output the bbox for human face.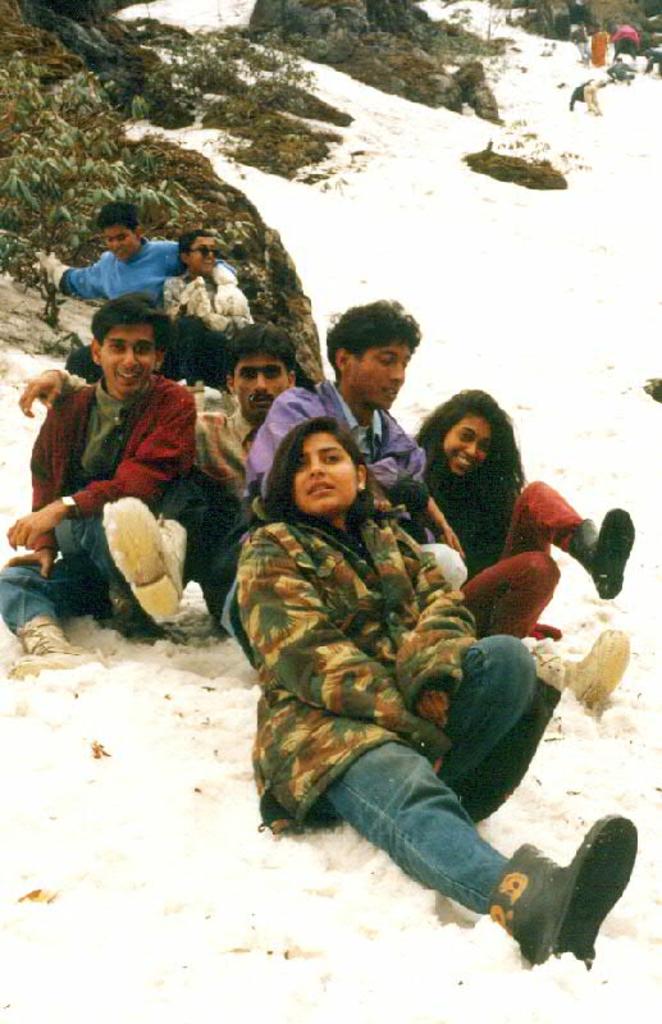
crop(347, 338, 410, 412).
